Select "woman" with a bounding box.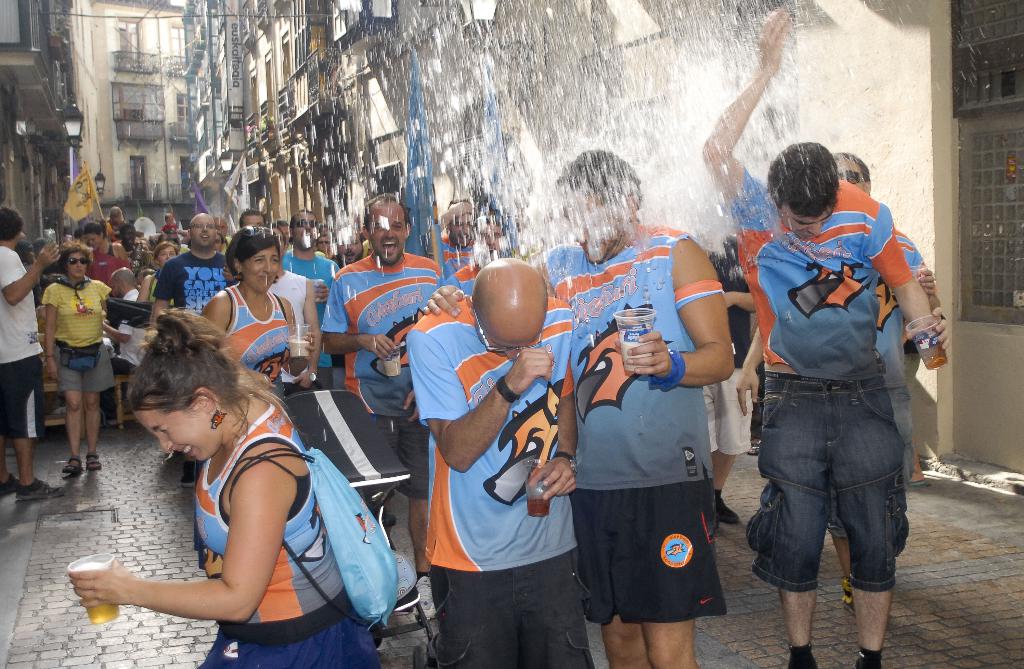
<box>200,224,316,403</box>.
